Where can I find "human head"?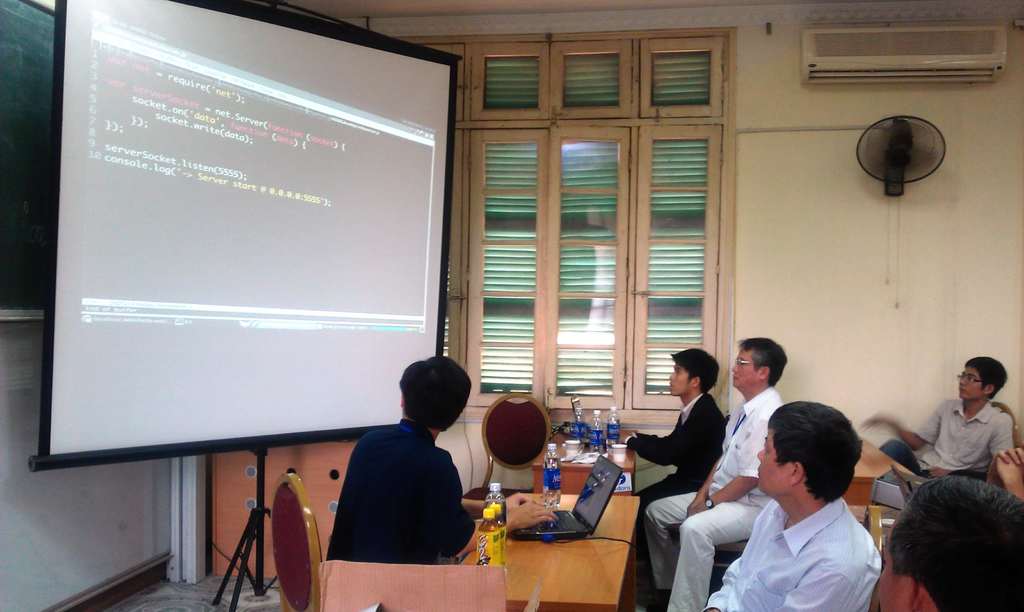
You can find it at left=732, top=336, right=790, bottom=394.
